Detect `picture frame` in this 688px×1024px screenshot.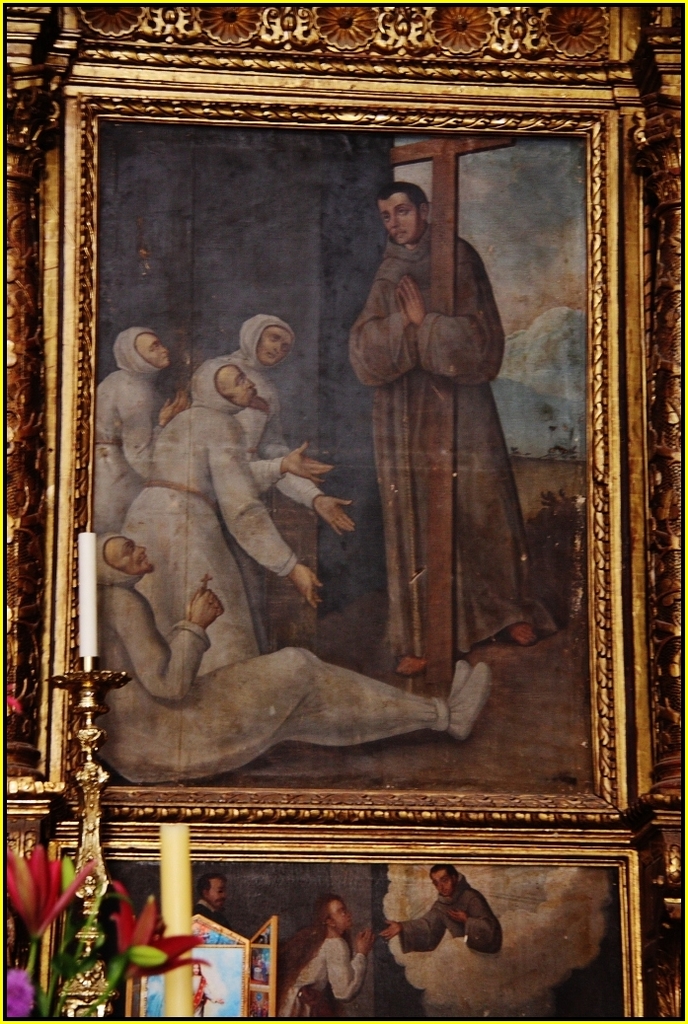
Detection: <bbox>56, 844, 643, 1023</bbox>.
